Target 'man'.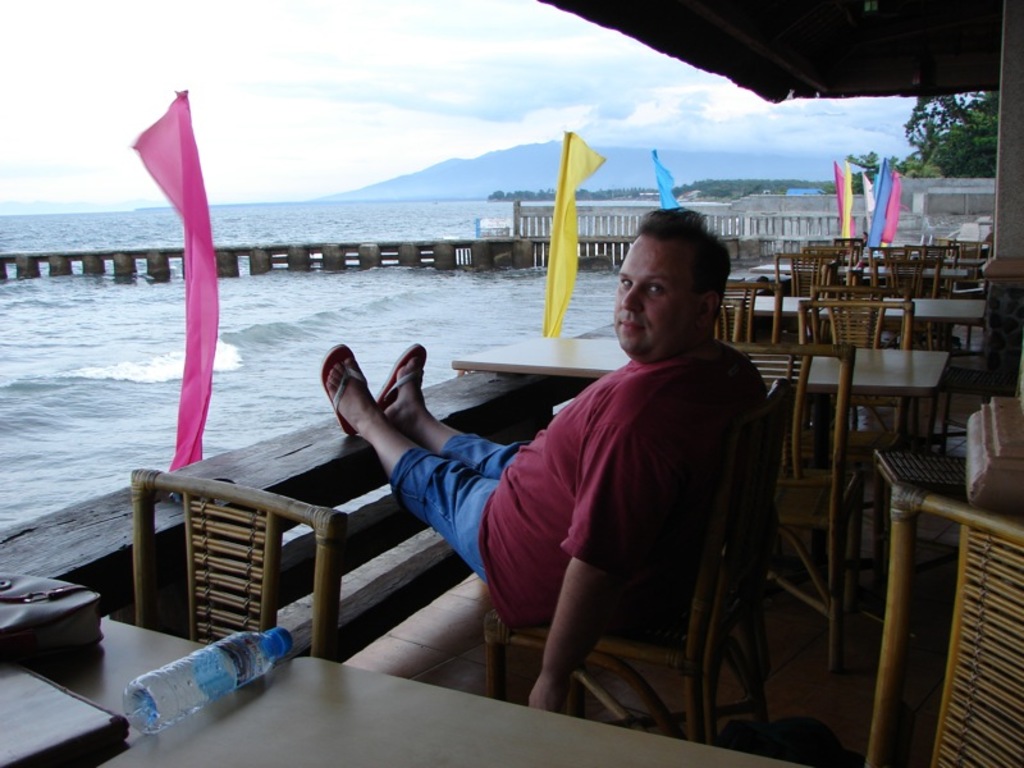
Target region: bbox=[338, 237, 782, 728].
